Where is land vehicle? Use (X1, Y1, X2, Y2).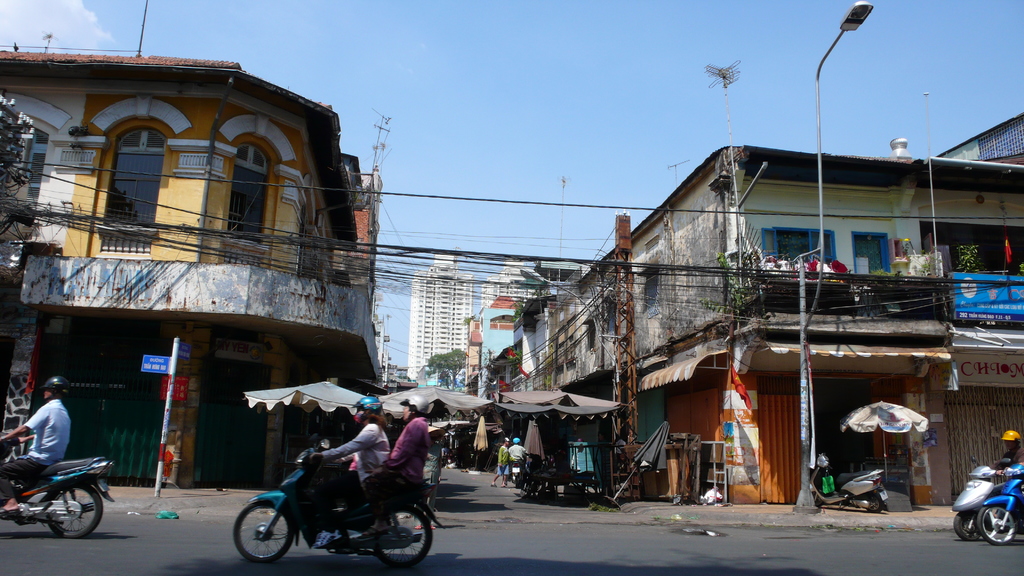
(512, 453, 518, 489).
